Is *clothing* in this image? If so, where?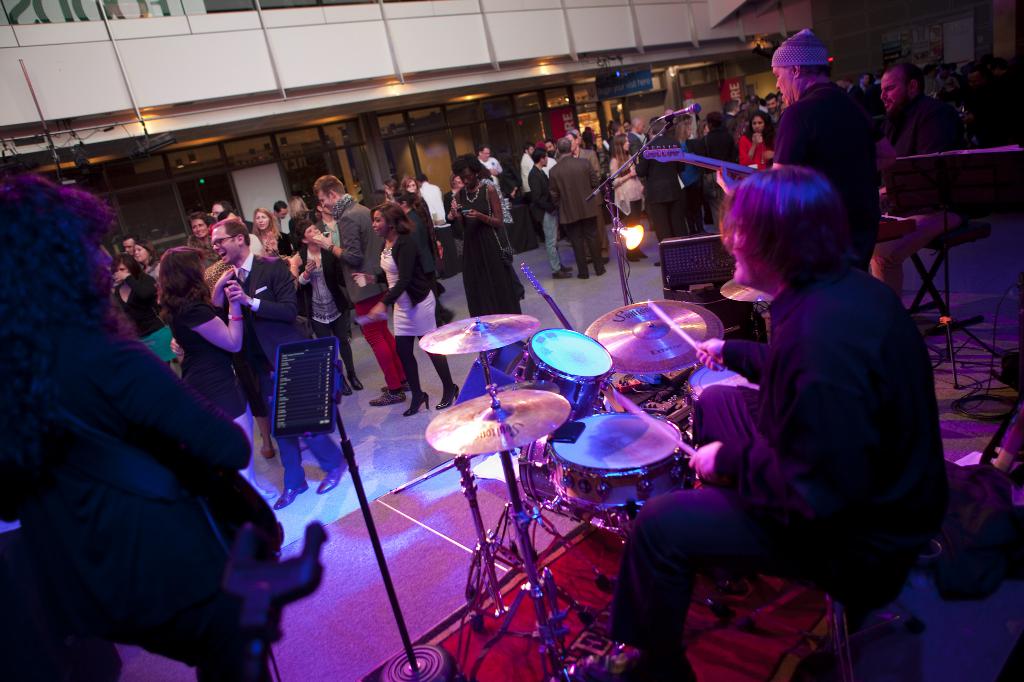
Yes, at l=533, t=173, r=564, b=260.
